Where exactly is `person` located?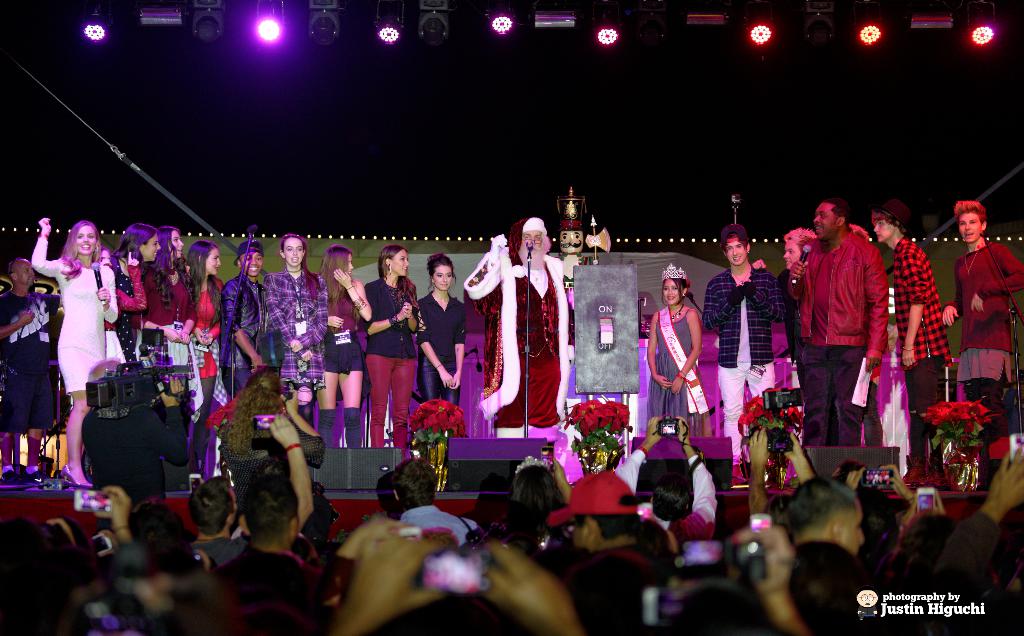
Its bounding box is {"x1": 314, "y1": 244, "x2": 373, "y2": 453}.
